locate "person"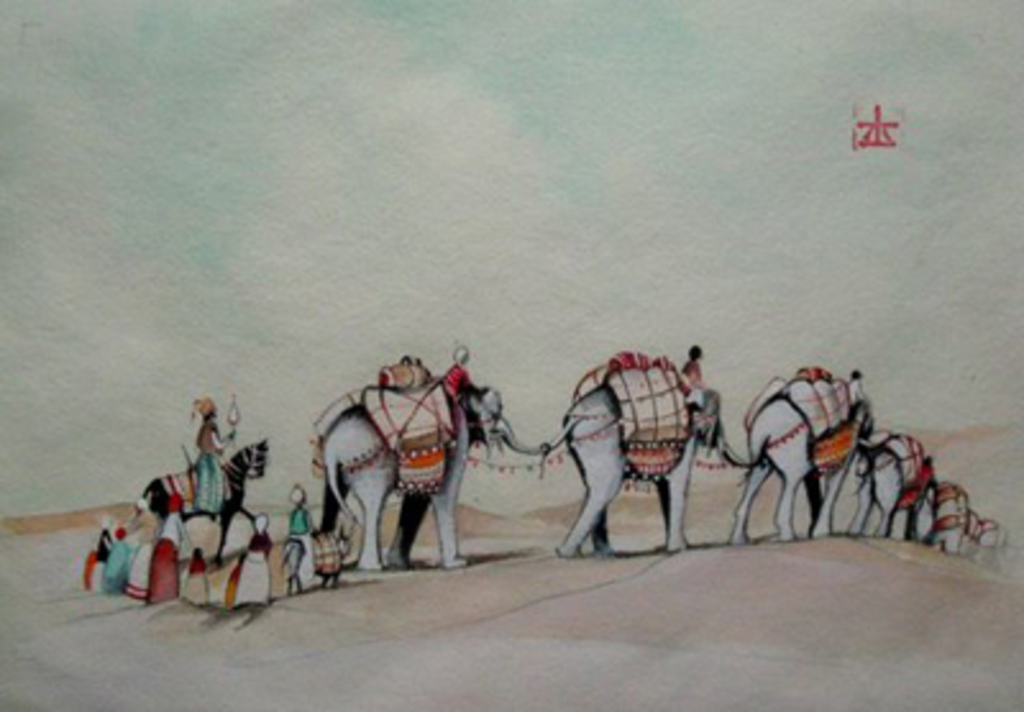
[845,369,863,410]
